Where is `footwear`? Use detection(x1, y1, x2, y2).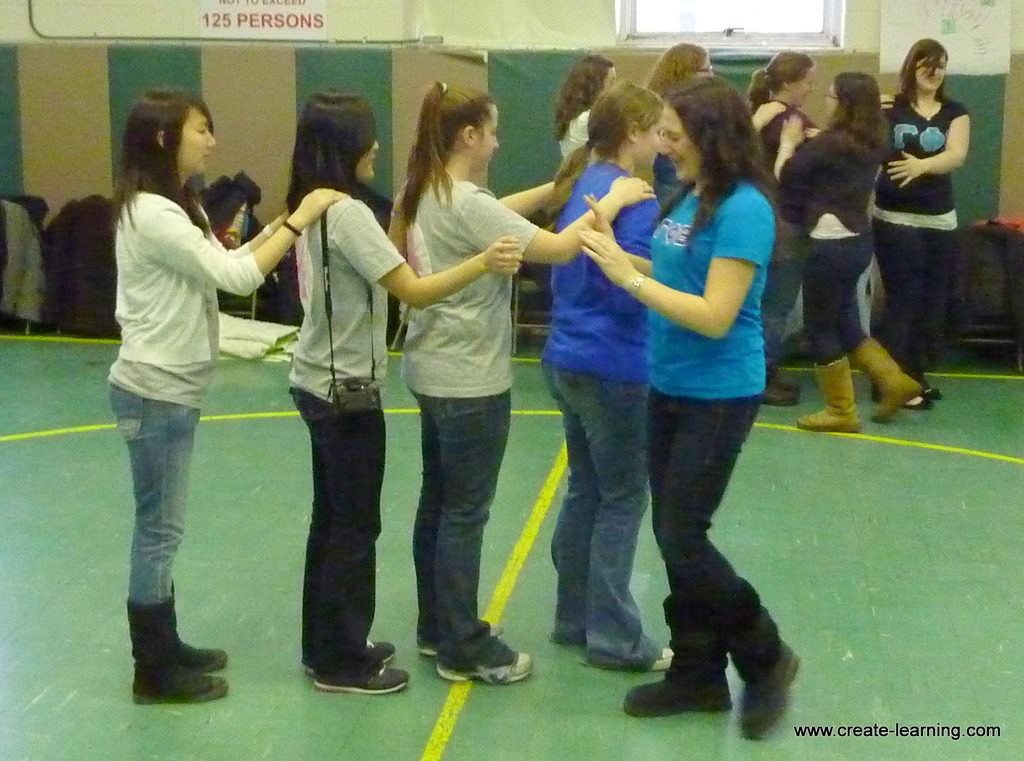
detection(924, 380, 942, 396).
